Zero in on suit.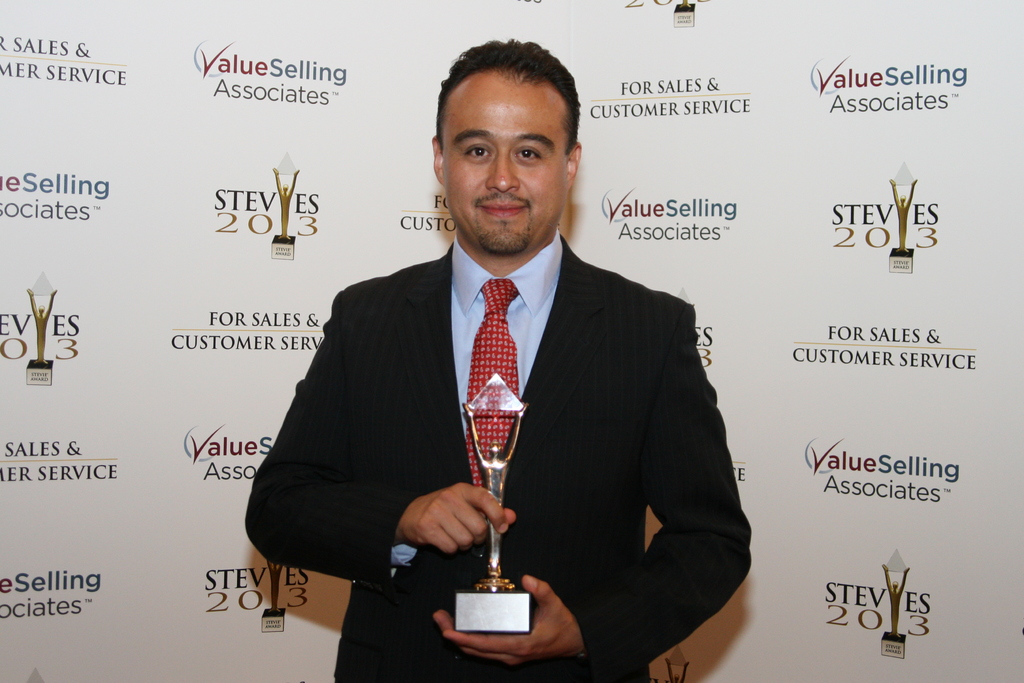
Zeroed in: bbox(274, 148, 731, 643).
